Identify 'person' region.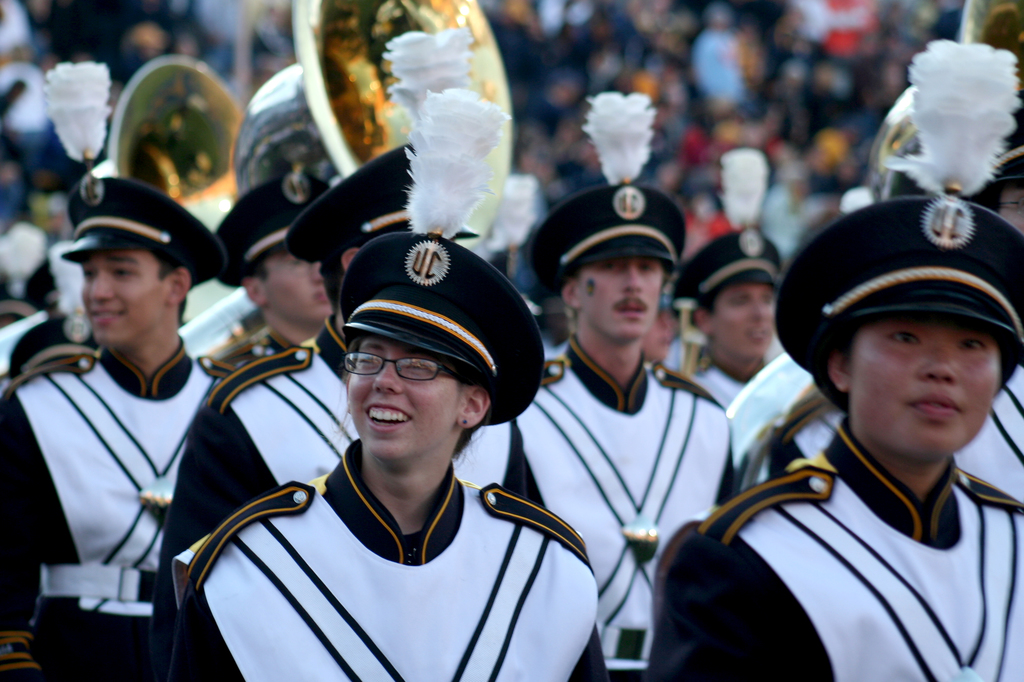
Region: [150, 138, 564, 681].
